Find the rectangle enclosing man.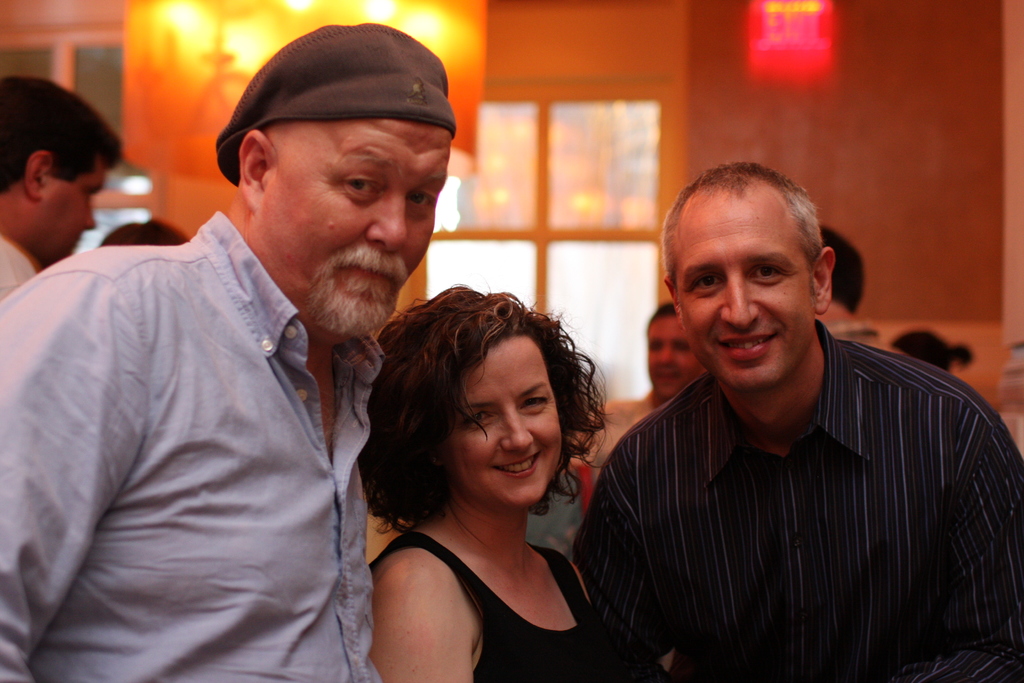
x1=0, y1=74, x2=121, y2=300.
